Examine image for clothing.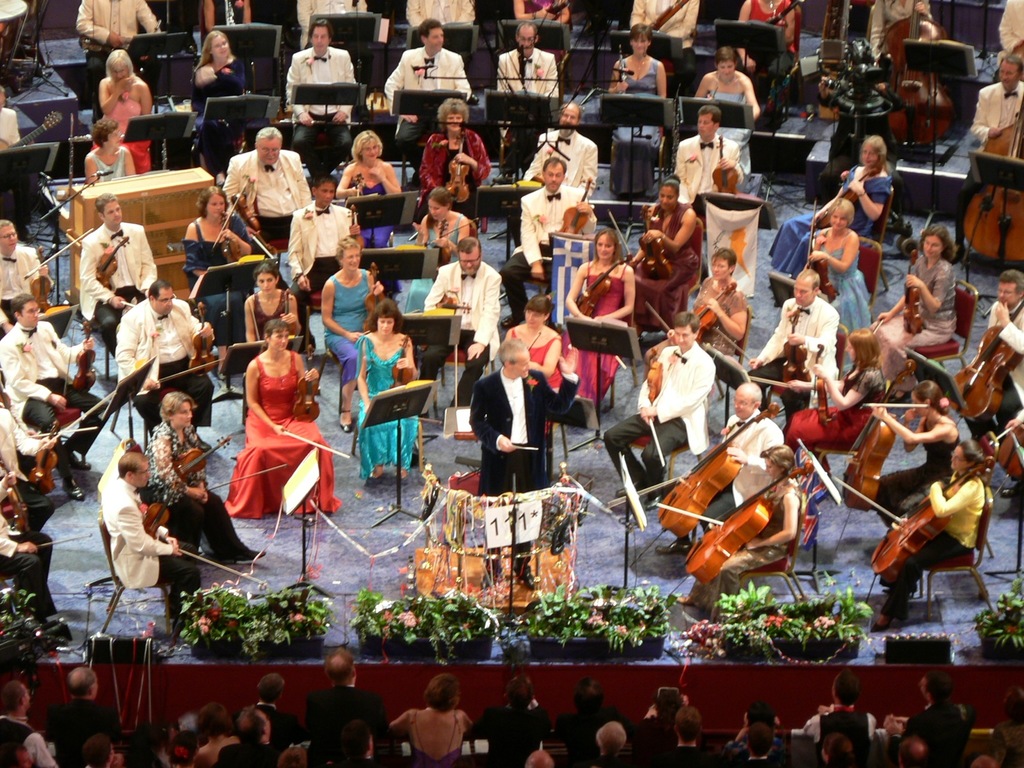
Examination result: locate(621, 54, 661, 97).
